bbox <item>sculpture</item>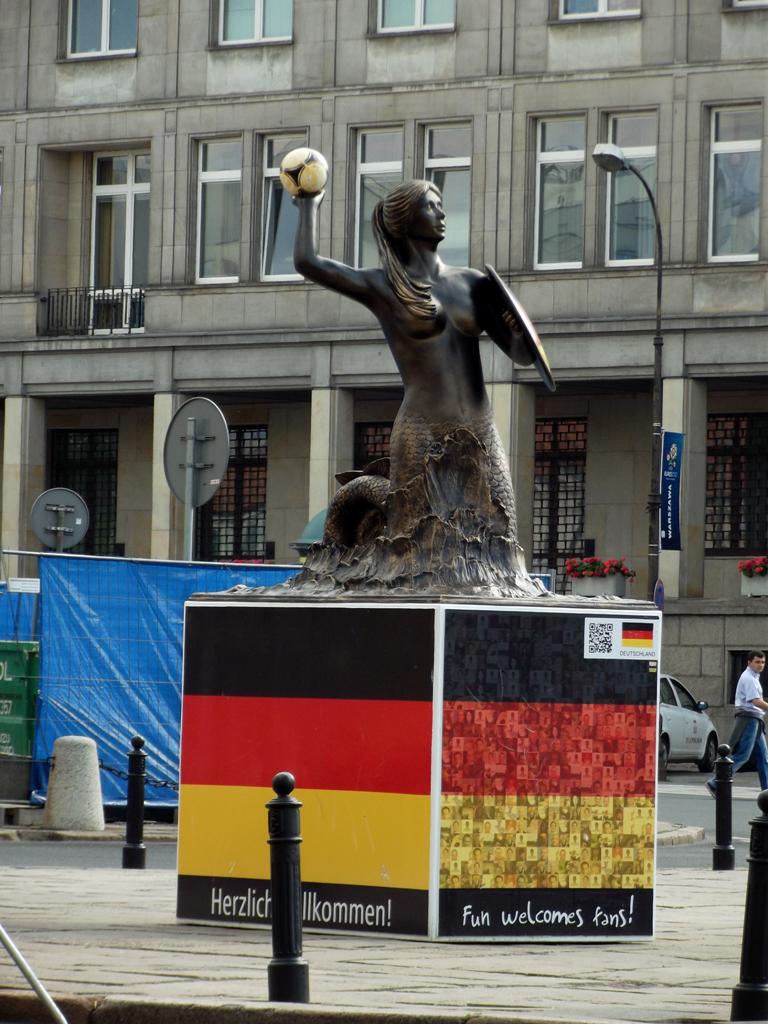
{"x1": 291, "y1": 160, "x2": 570, "y2": 618}
